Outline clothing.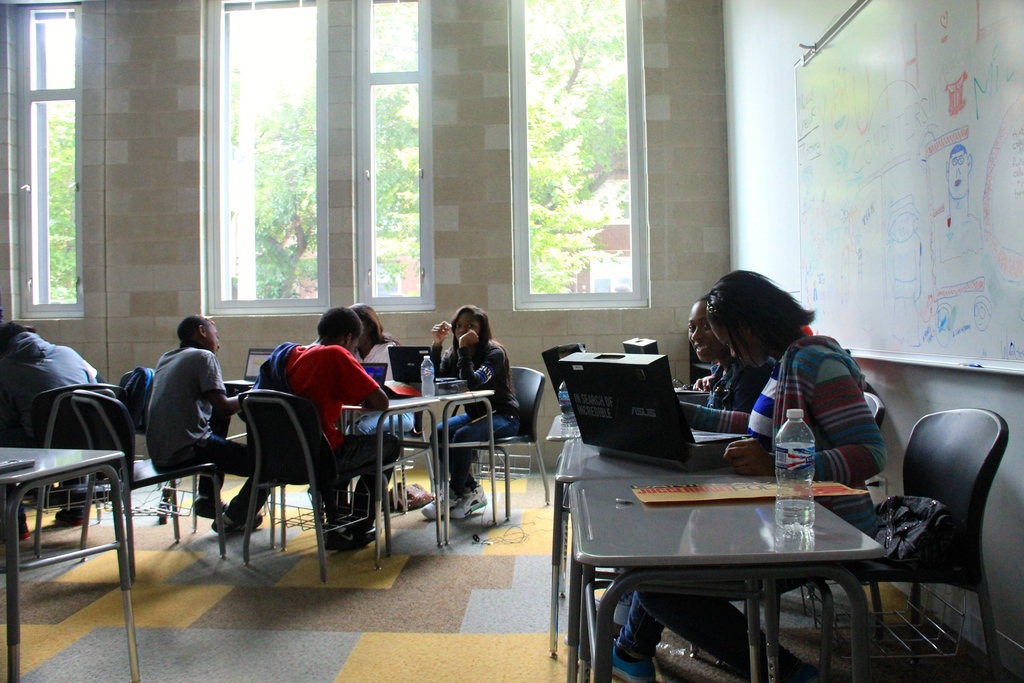
Outline: 0 327 109 507.
